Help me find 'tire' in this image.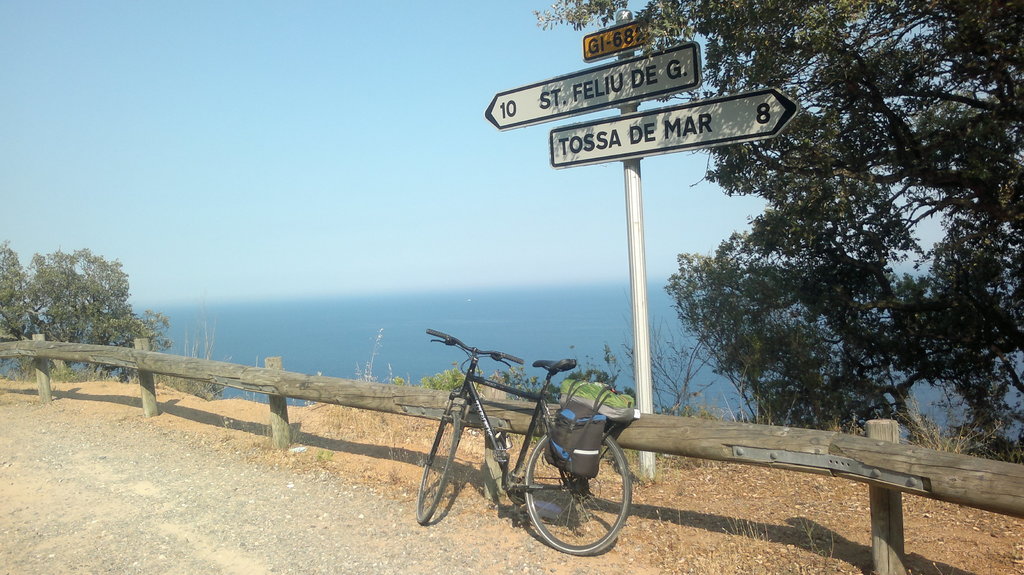
Found it: x1=517 y1=432 x2=630 y2=554.
